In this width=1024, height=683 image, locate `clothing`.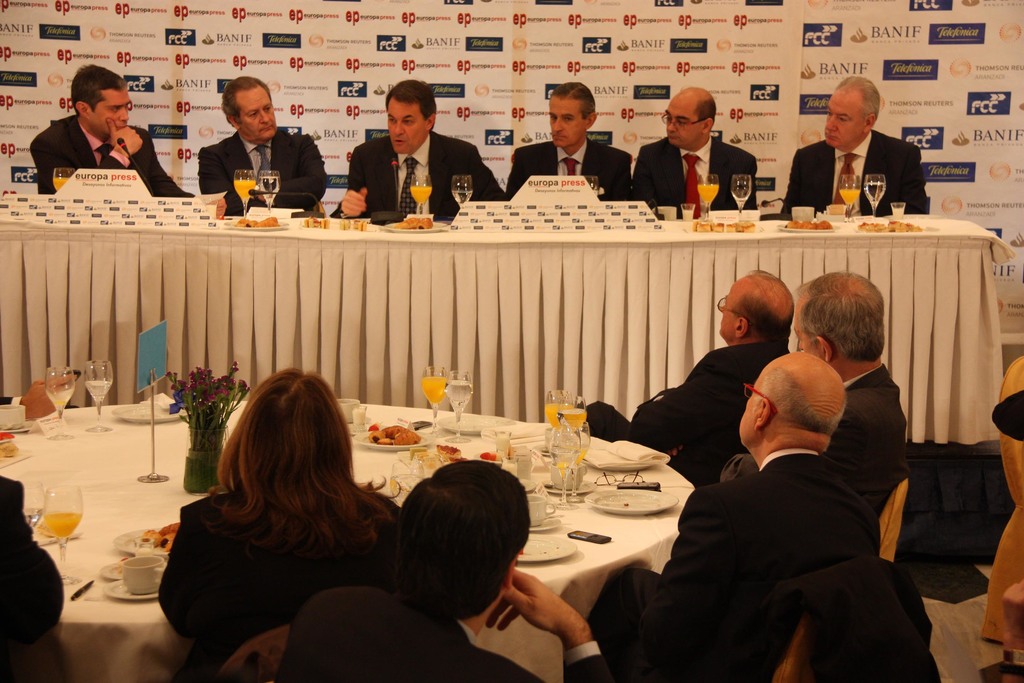
Bounding box: BBox(151, 483, 399, 682).
